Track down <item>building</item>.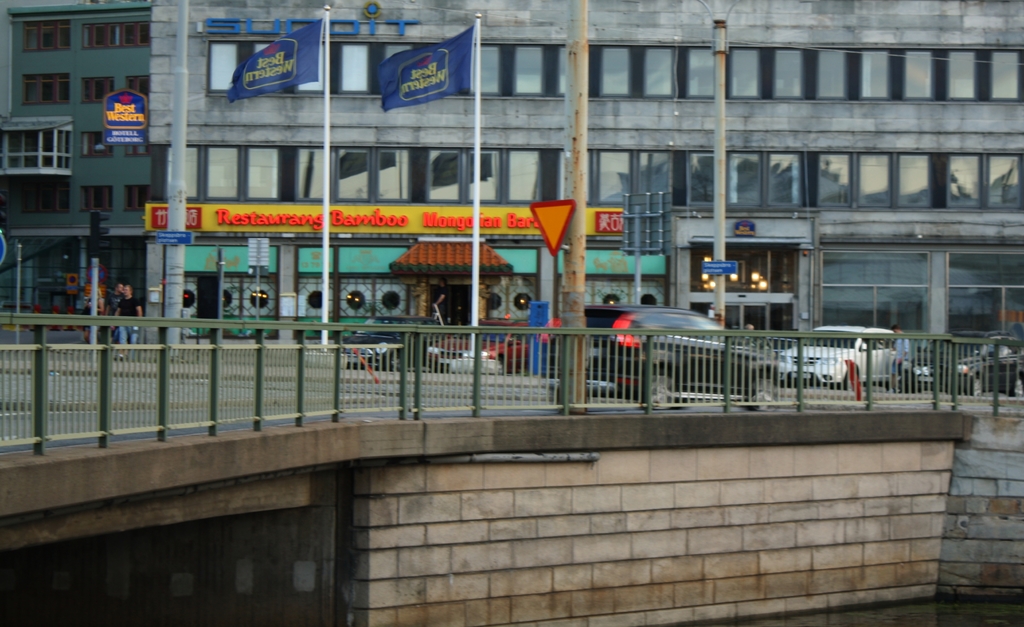
Tracked to <region>140, 0, 1023, 377</region>.
